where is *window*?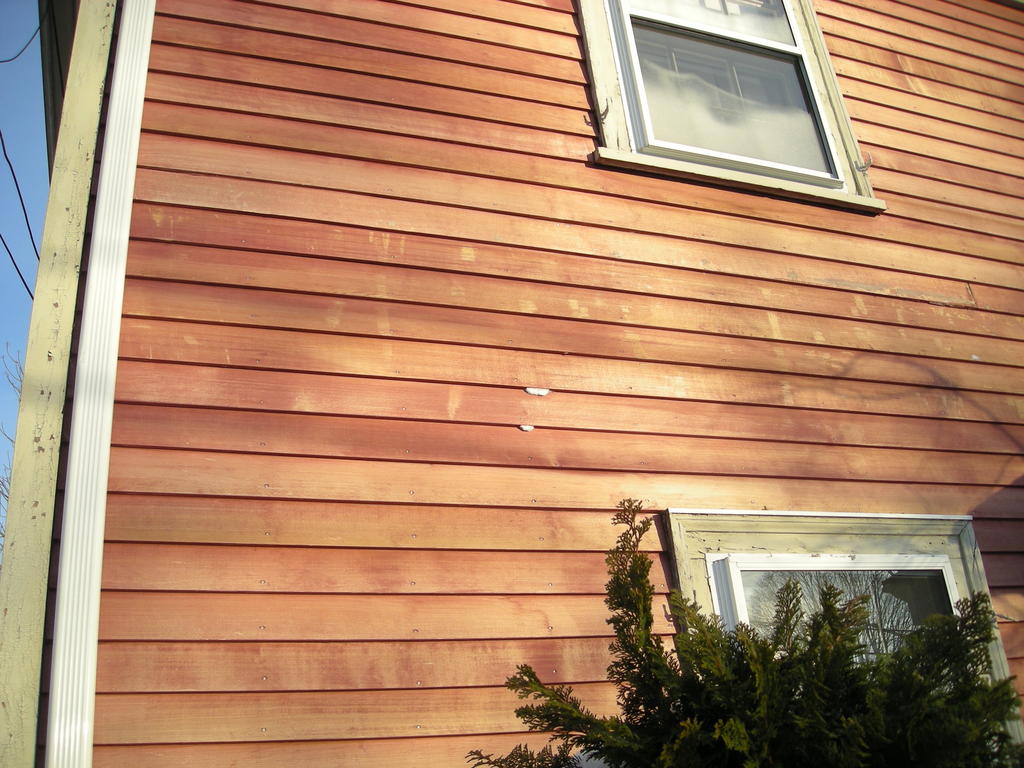
562,0,872,214.
